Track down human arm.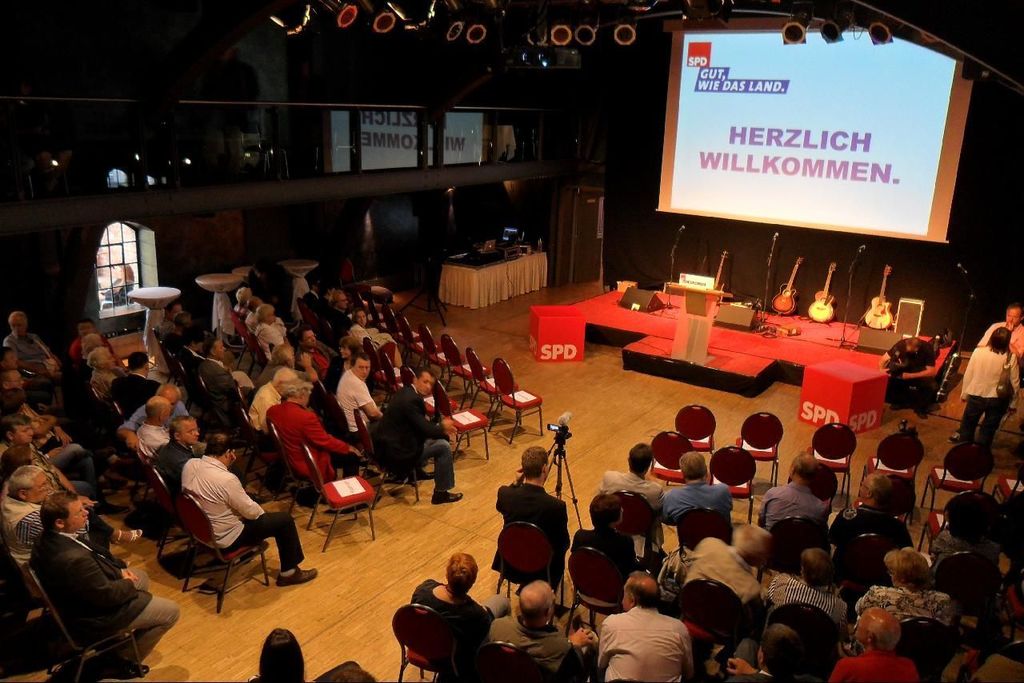
Tracked to [x1=58, y1=426, x2=75, y2=441].
